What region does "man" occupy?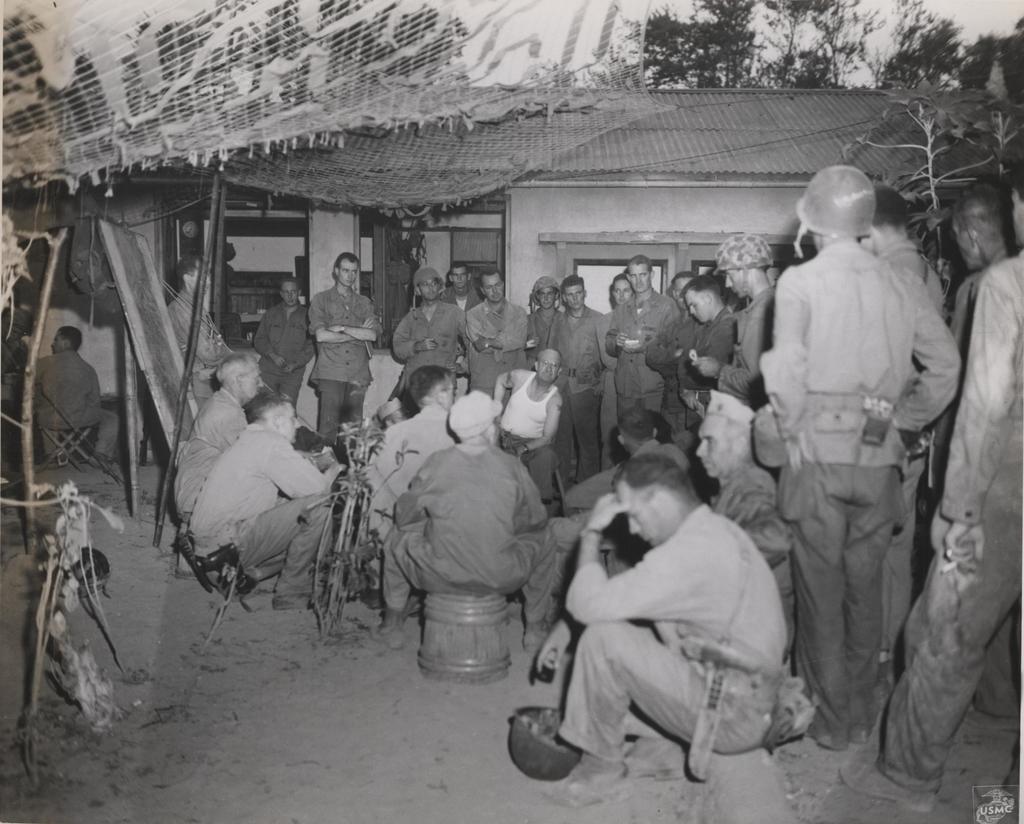
l=392, t=264, r=473, b=387.
